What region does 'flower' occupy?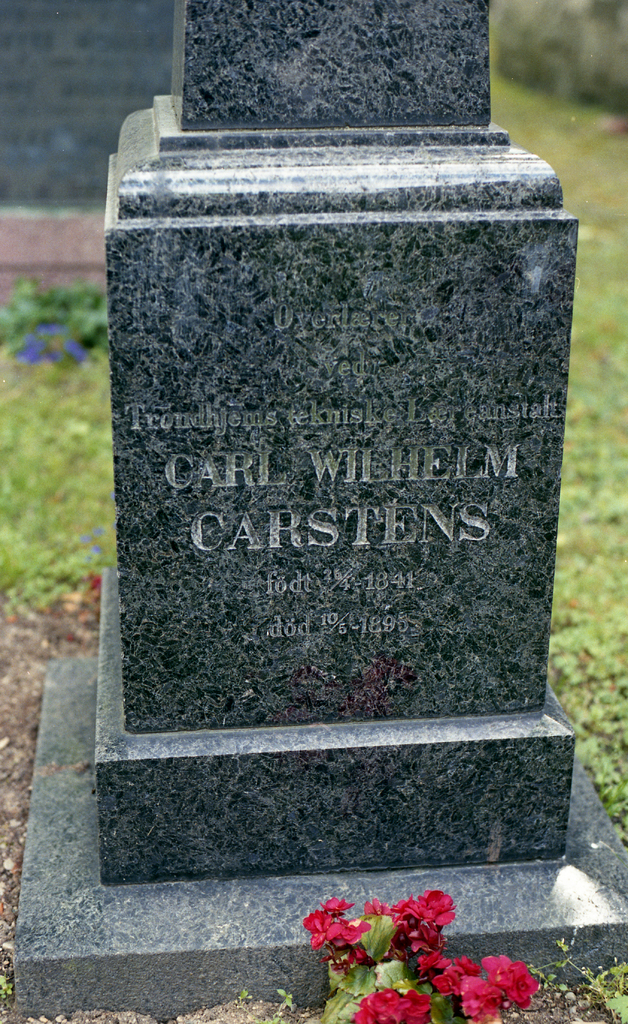
locate(366, 988, 397, 1005).
